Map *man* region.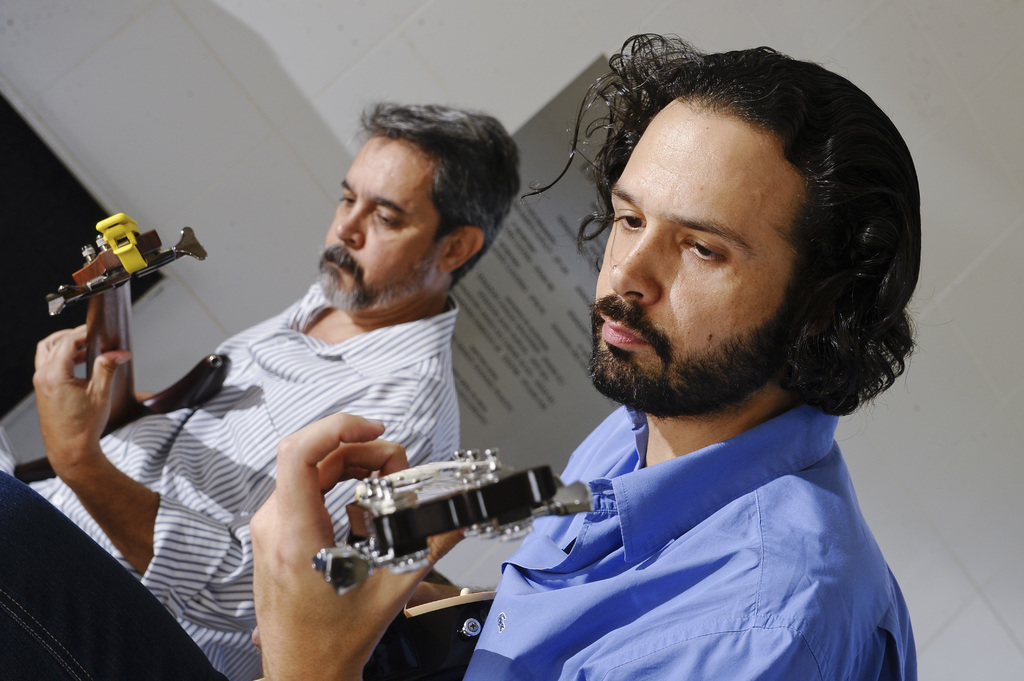
Mapped to BBox(0, 93, 523, 675).
